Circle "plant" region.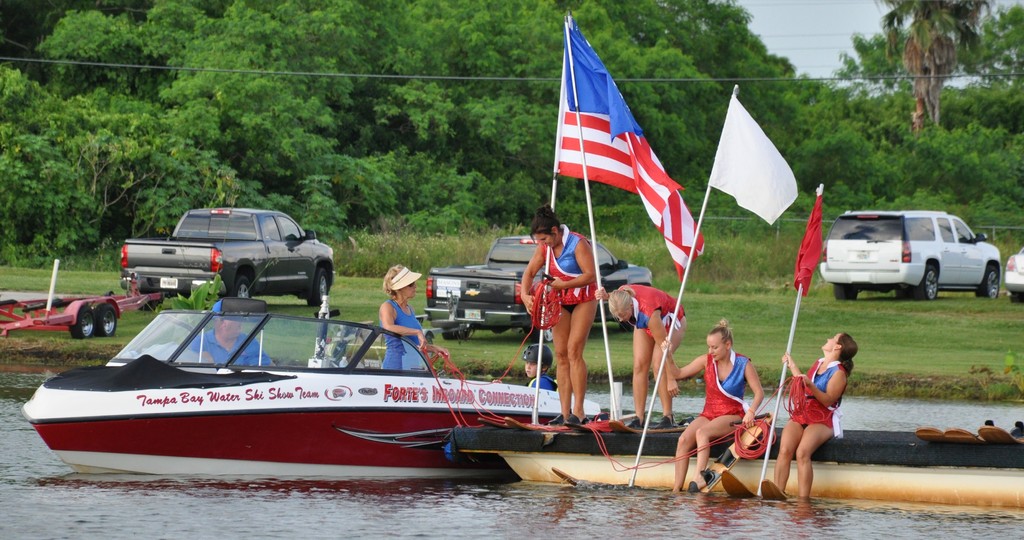
Region: l=171, t=276, r=221, b=321.
